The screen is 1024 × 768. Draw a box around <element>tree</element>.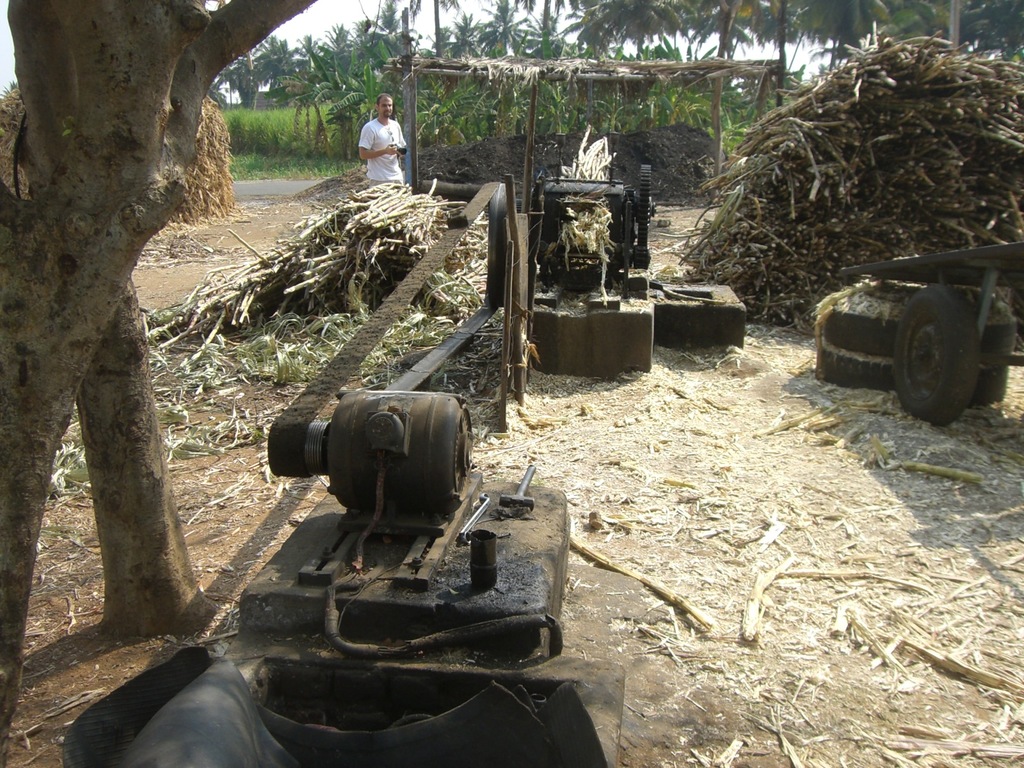
502 60 584 131.
